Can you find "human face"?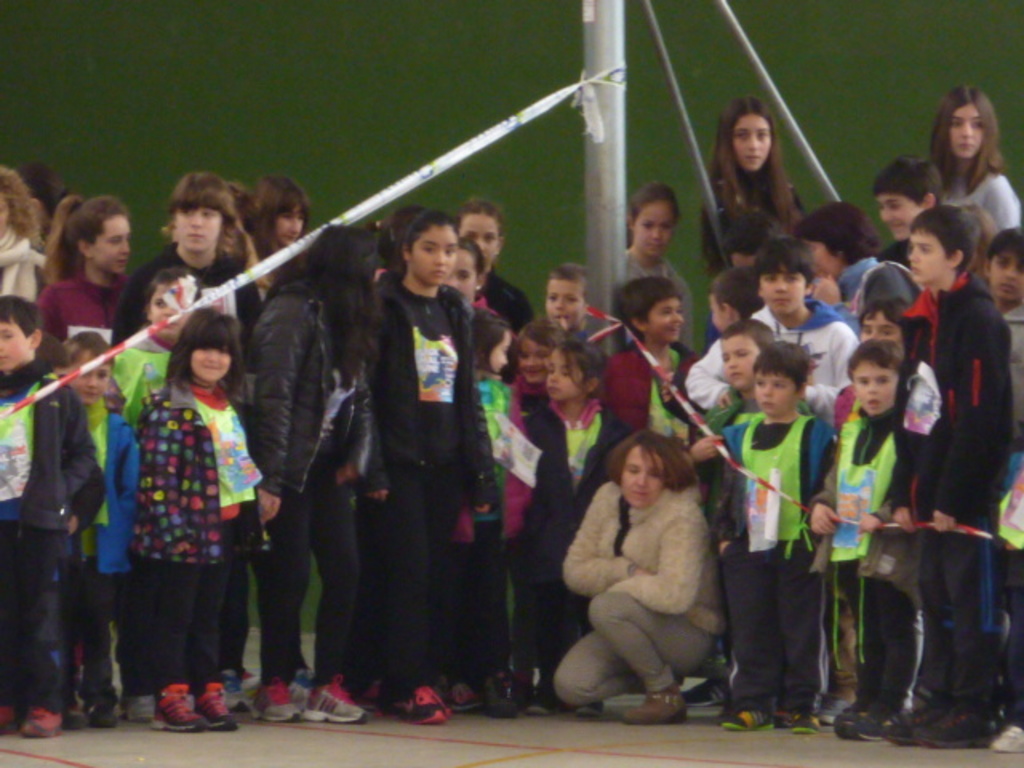
Yes, bounding box: detection(542, 283, 590, 328).
